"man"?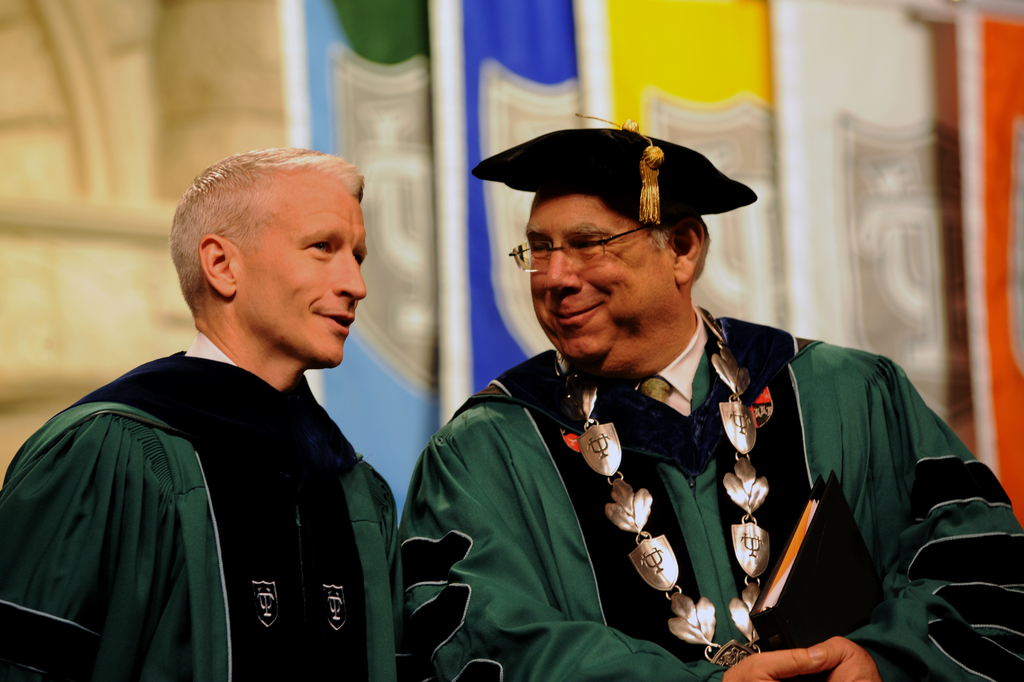
bbox(0, 142, 442, 681)
